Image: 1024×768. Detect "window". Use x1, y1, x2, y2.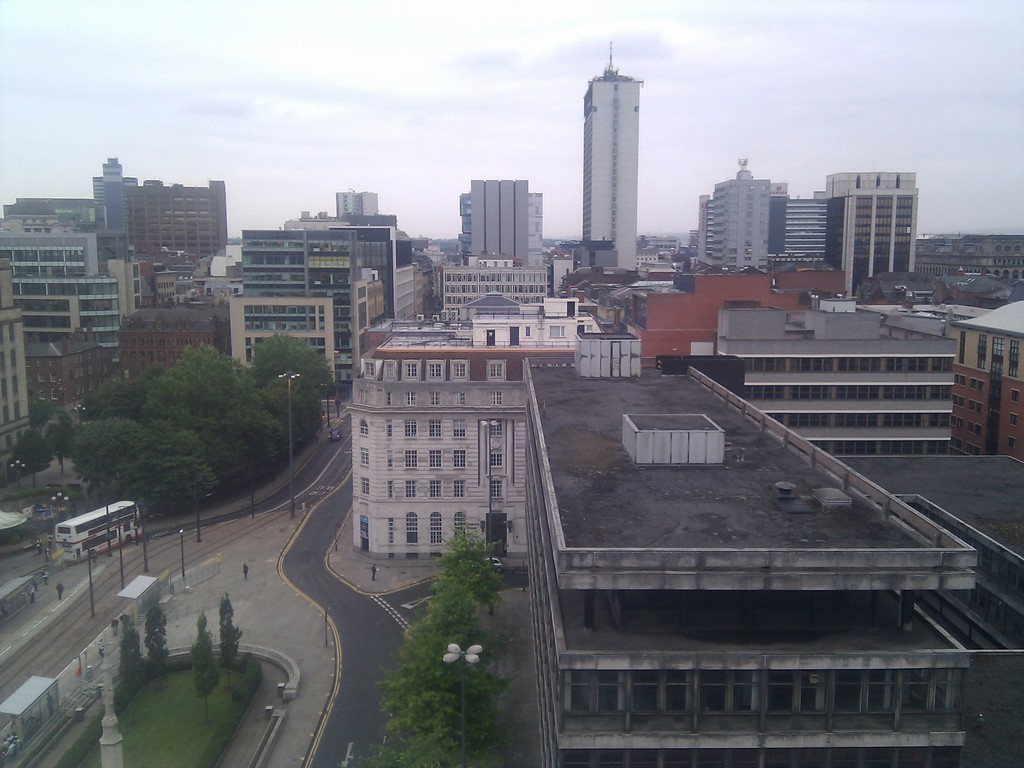
488, 388, 502, 407.
